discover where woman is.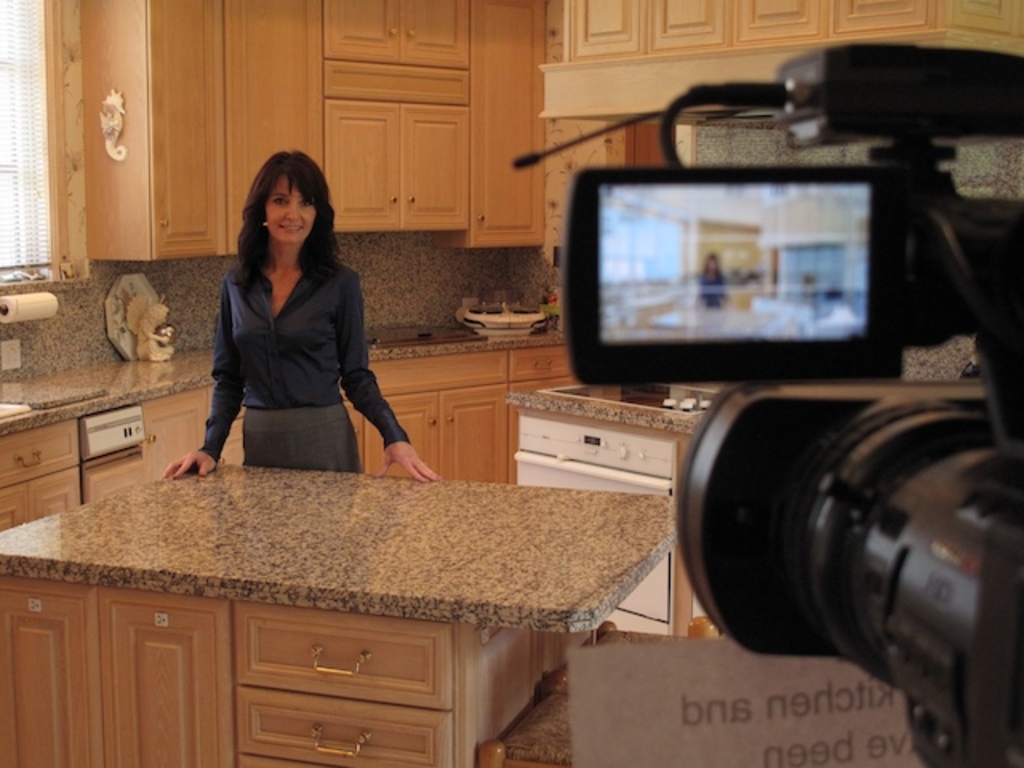
Discovered at {"left": 698, "top": 251, "right": 723, "bottom": 312}.
